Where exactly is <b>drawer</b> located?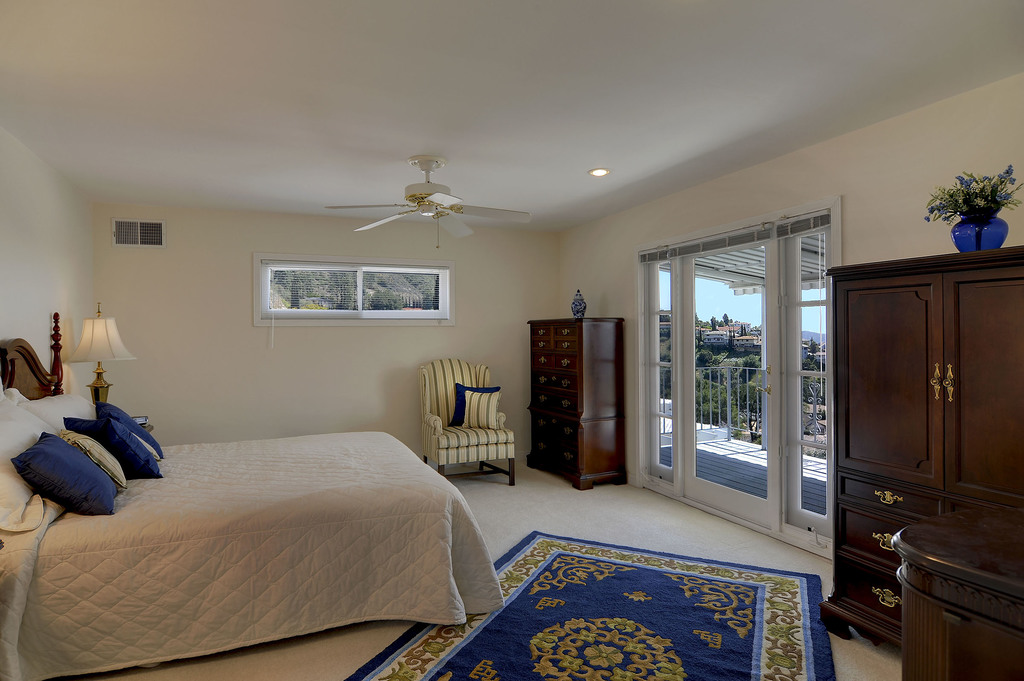
Its bounding box is left=838, top=504, right=902, bottom=566.
